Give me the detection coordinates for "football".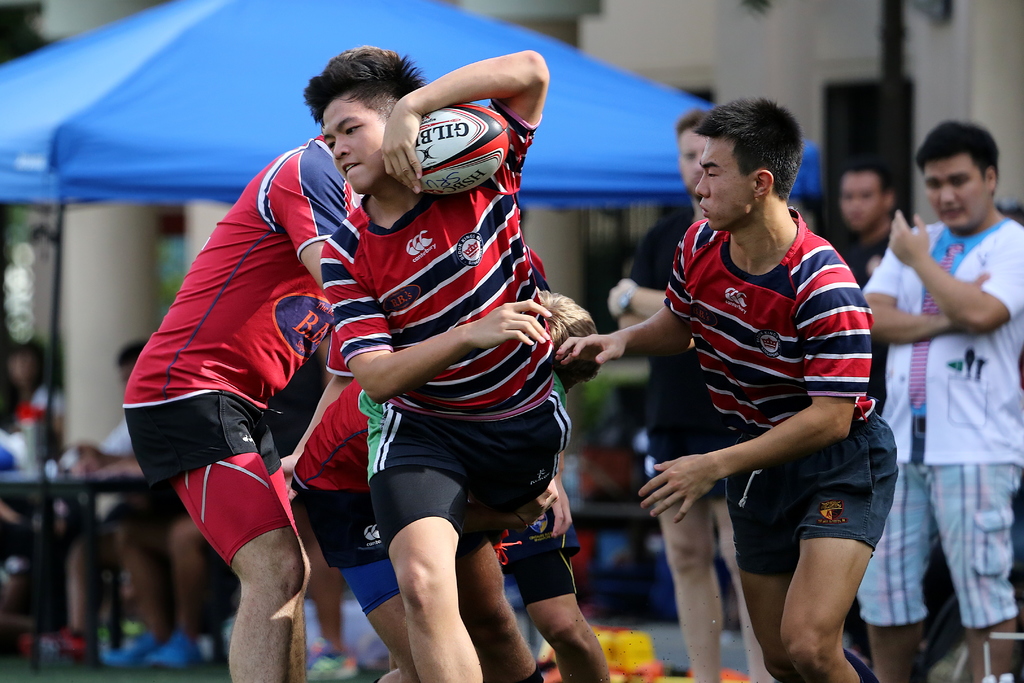
413:104:512:197.
